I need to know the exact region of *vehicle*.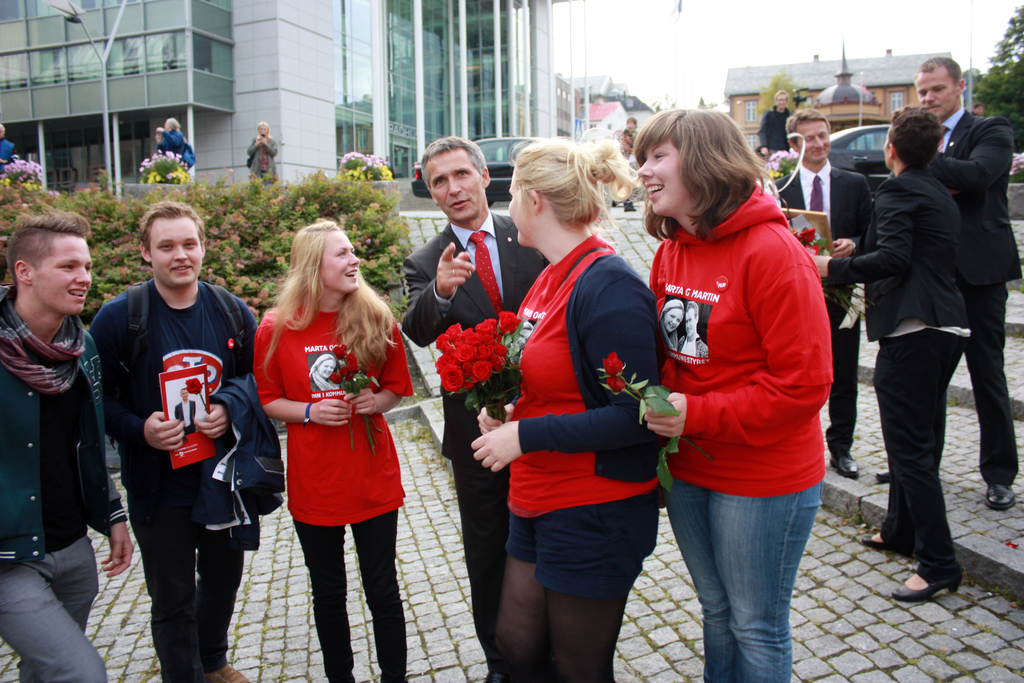
Region: 820:120:897:202.
